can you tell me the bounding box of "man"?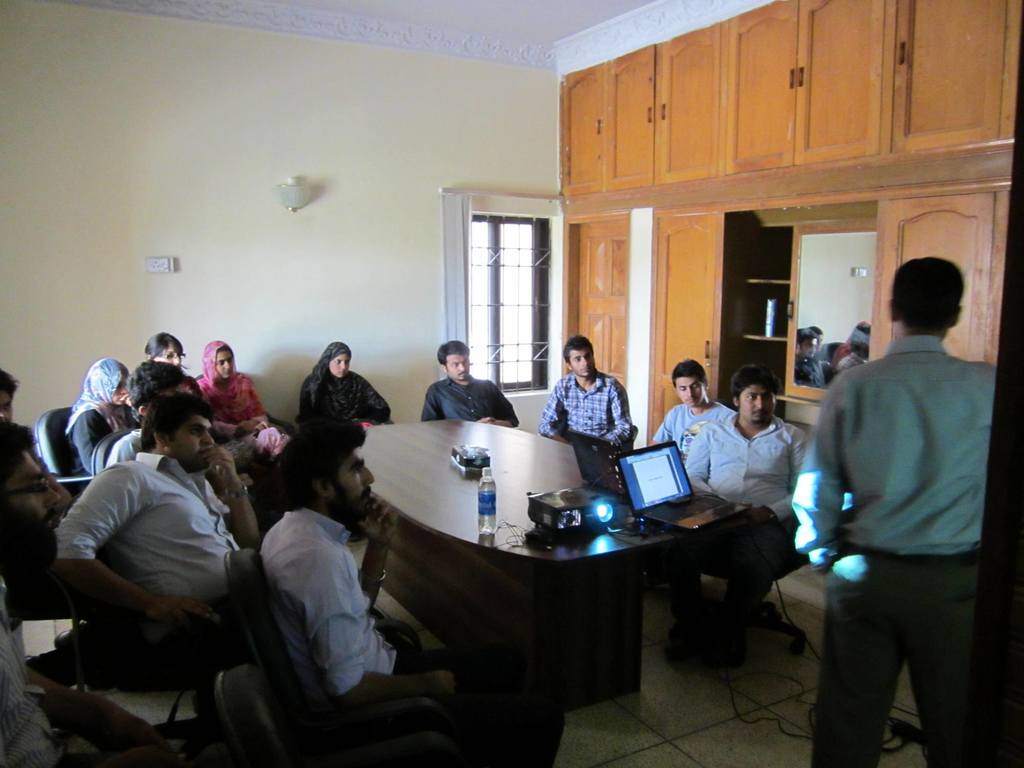
794/236/998/755.
